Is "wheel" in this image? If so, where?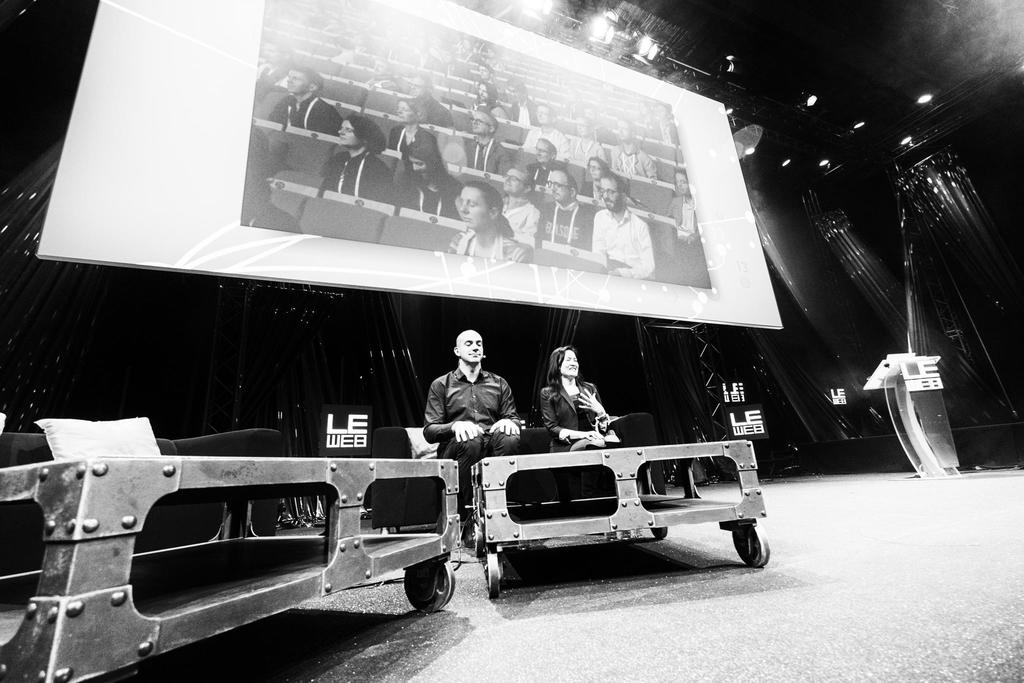
Yes, at <region>488, 555, 502, 599</region>.
